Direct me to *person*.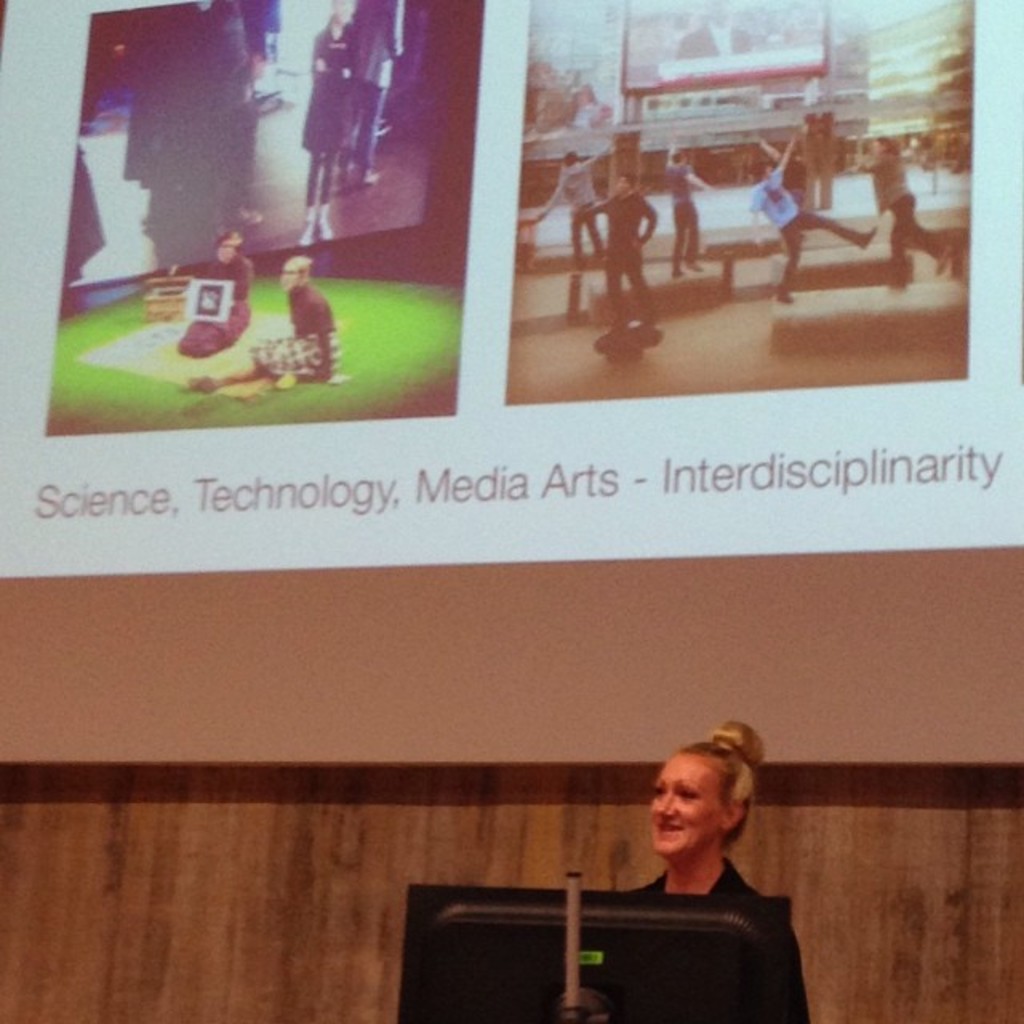
Direction: [left=200, top=235, right=245, bottom=323].
